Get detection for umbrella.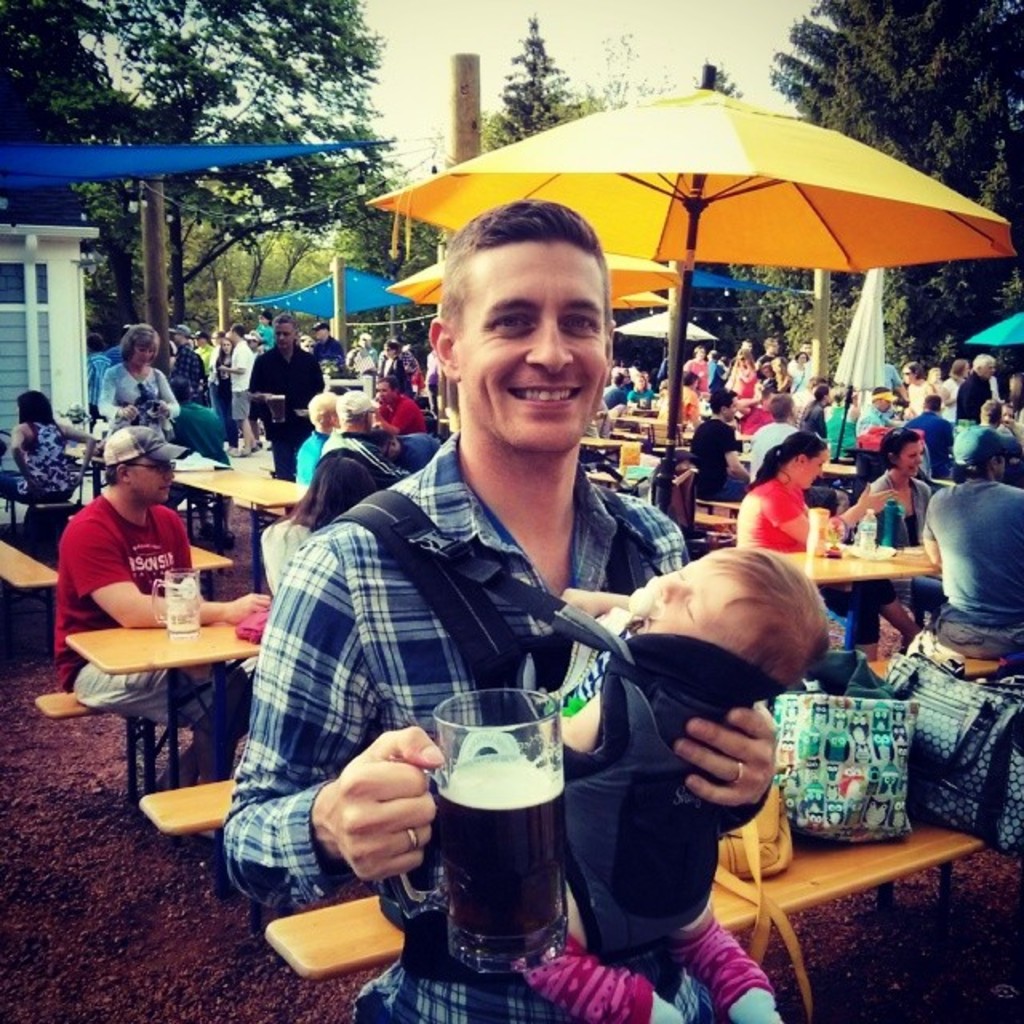
Detection: <bbox>618, 286, 664, 314</bbox>.
